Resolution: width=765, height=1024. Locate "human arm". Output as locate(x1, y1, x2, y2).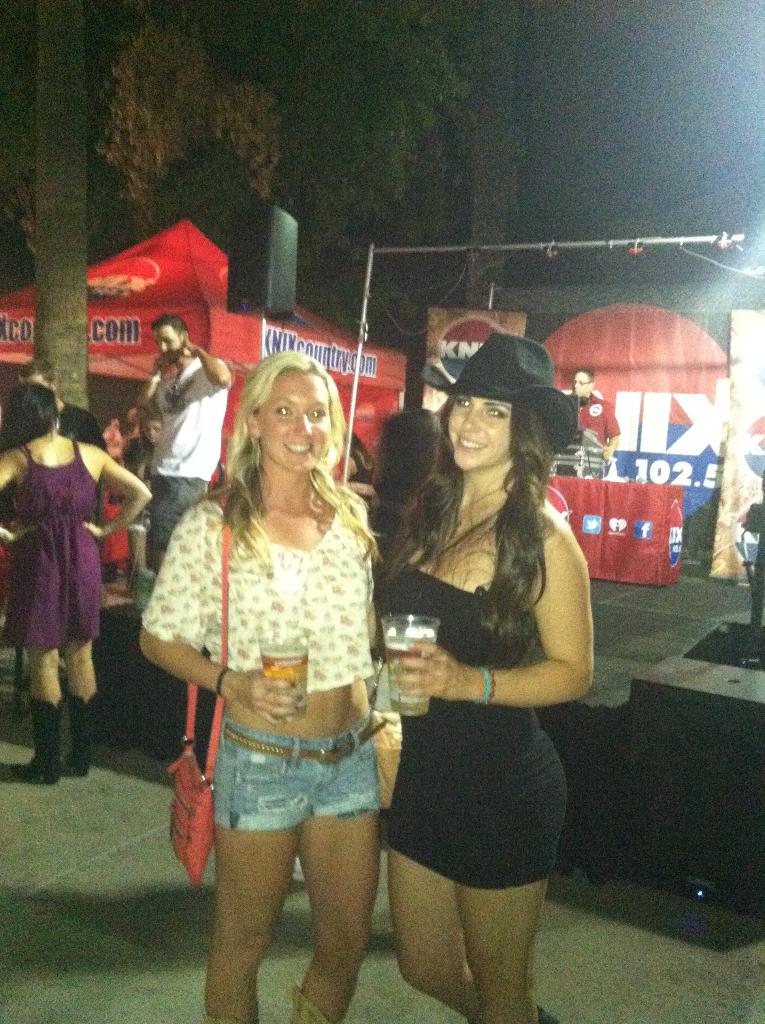
locate(0, 443, 35, 547).
